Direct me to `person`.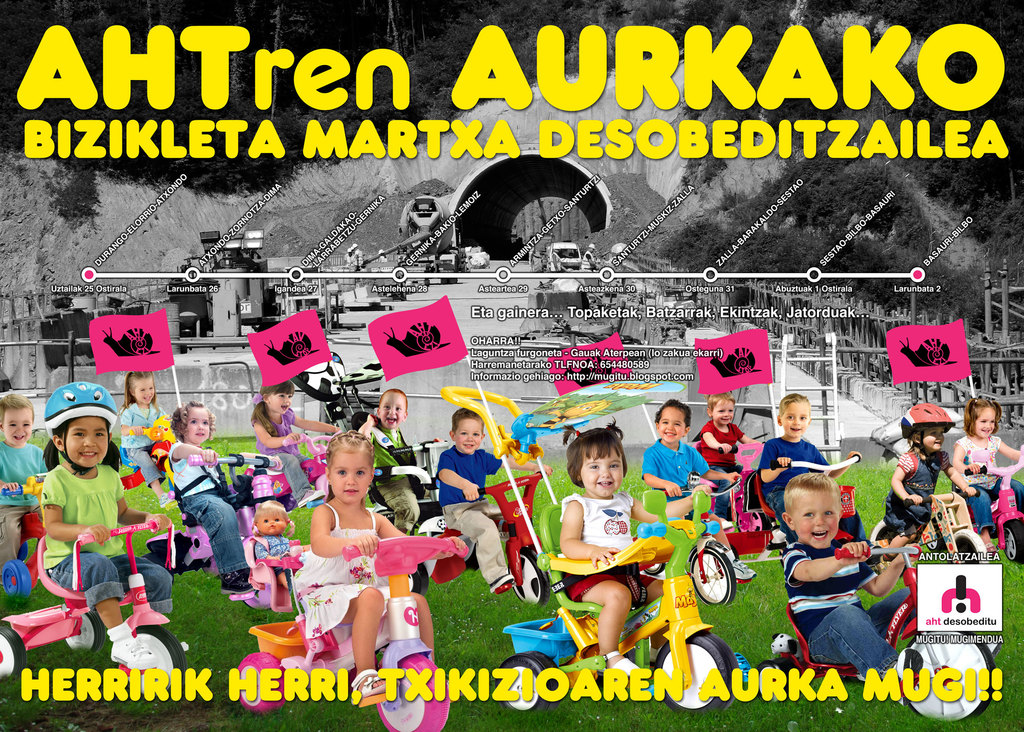
Direction: bbox=[951, 398, 1023, 557].
